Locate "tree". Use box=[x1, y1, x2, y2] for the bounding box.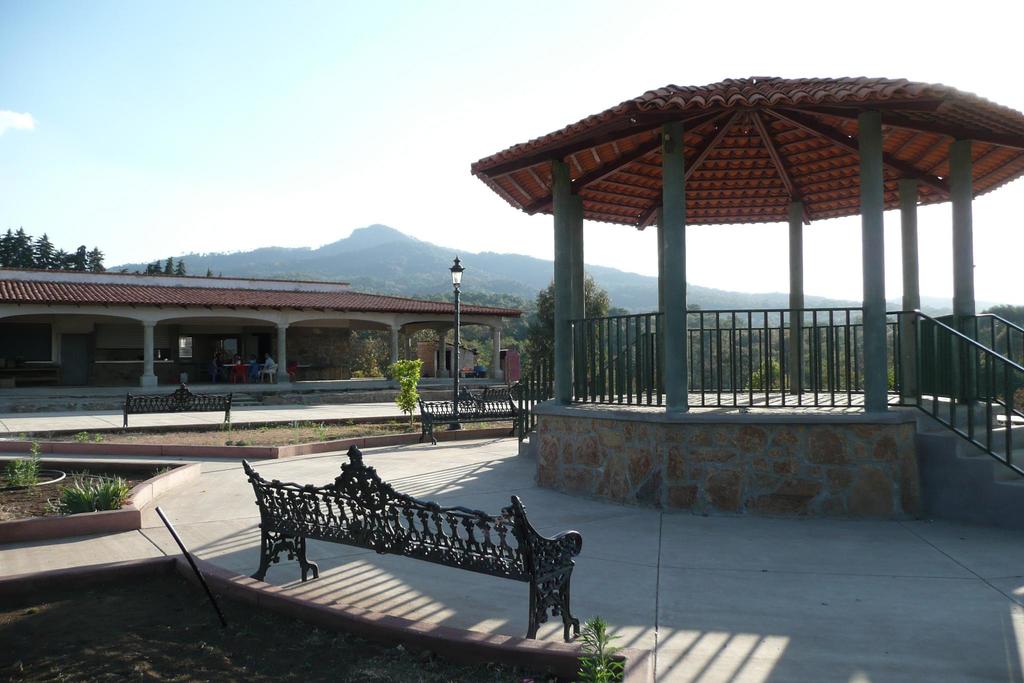
box=[393, 354, 428, 423].
